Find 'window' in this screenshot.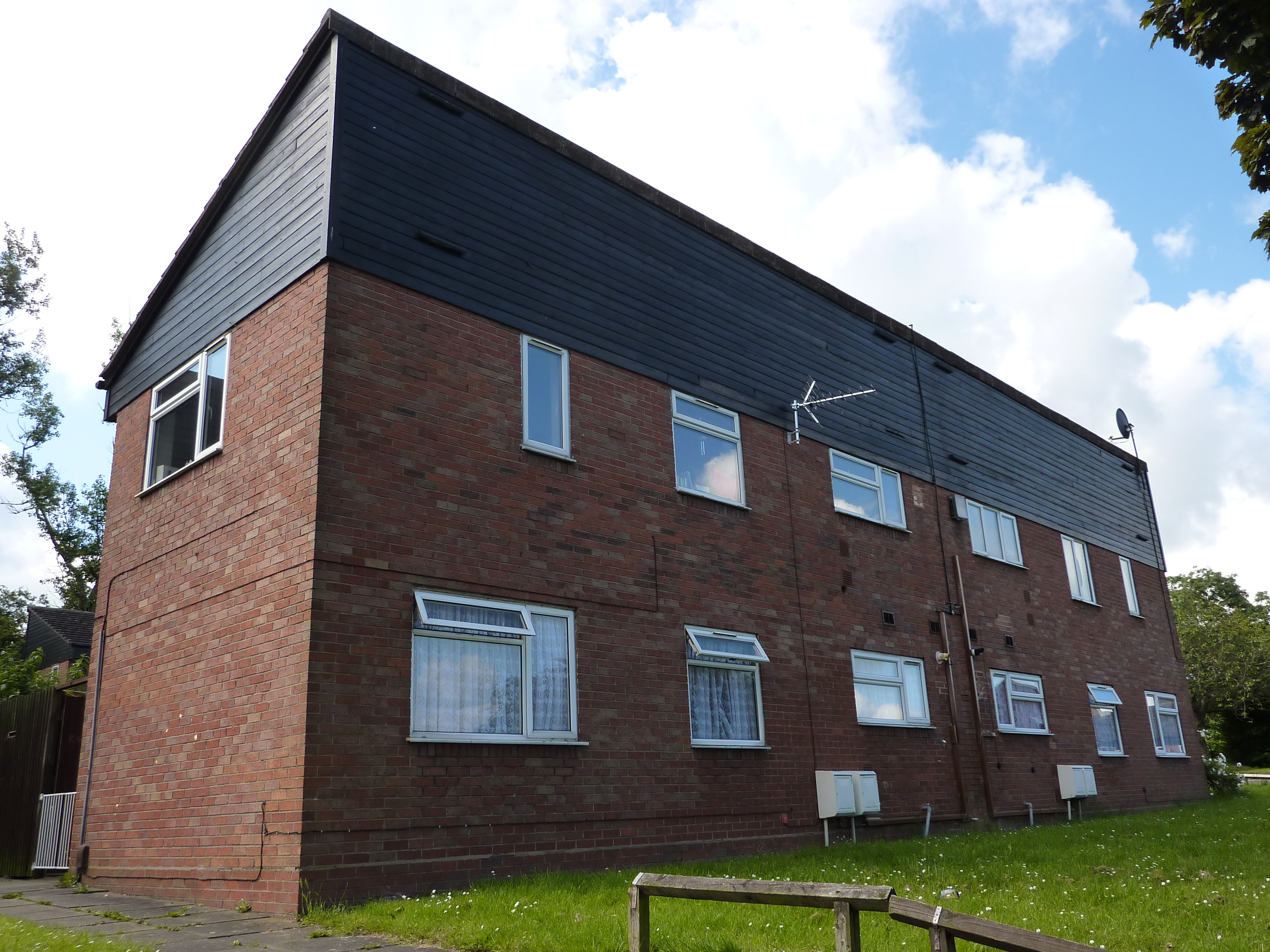
The bounding box for 'window' is (left=235, top=135, right=259, bottom=175).
